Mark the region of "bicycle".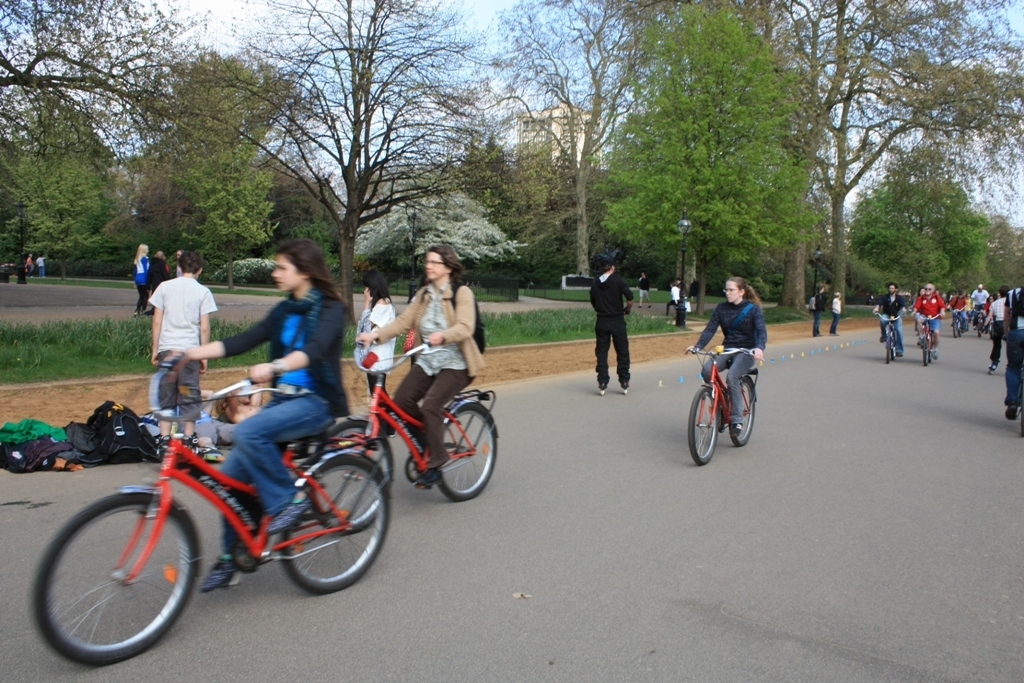
Region: Rect(685, 346, 761, 466).
